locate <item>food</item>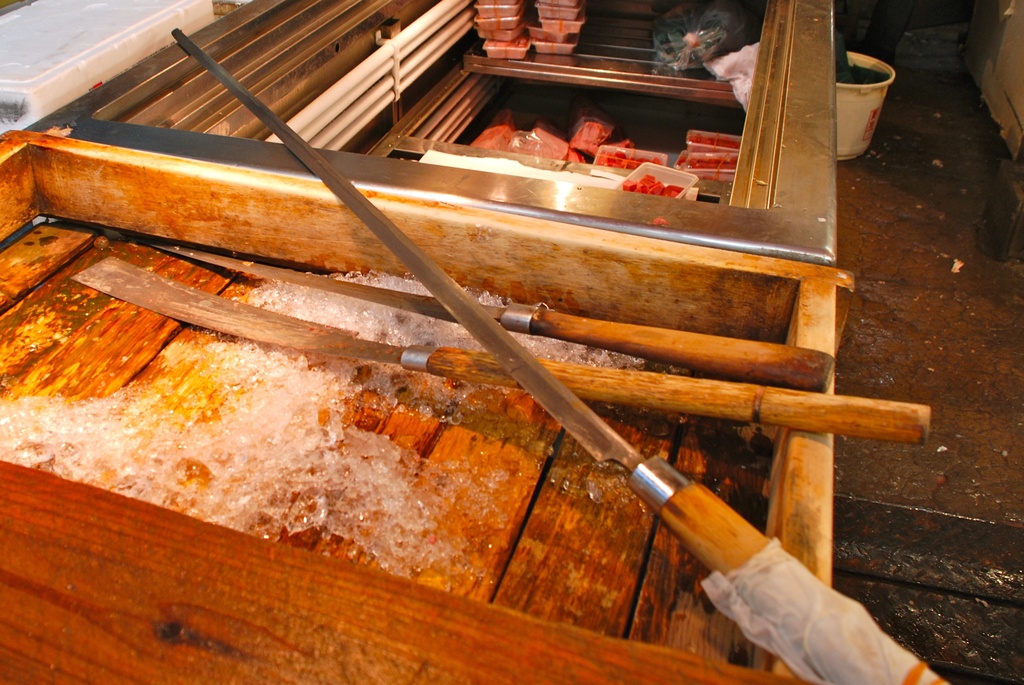
(x1=474, y1=14, x2=520, y2=33)
